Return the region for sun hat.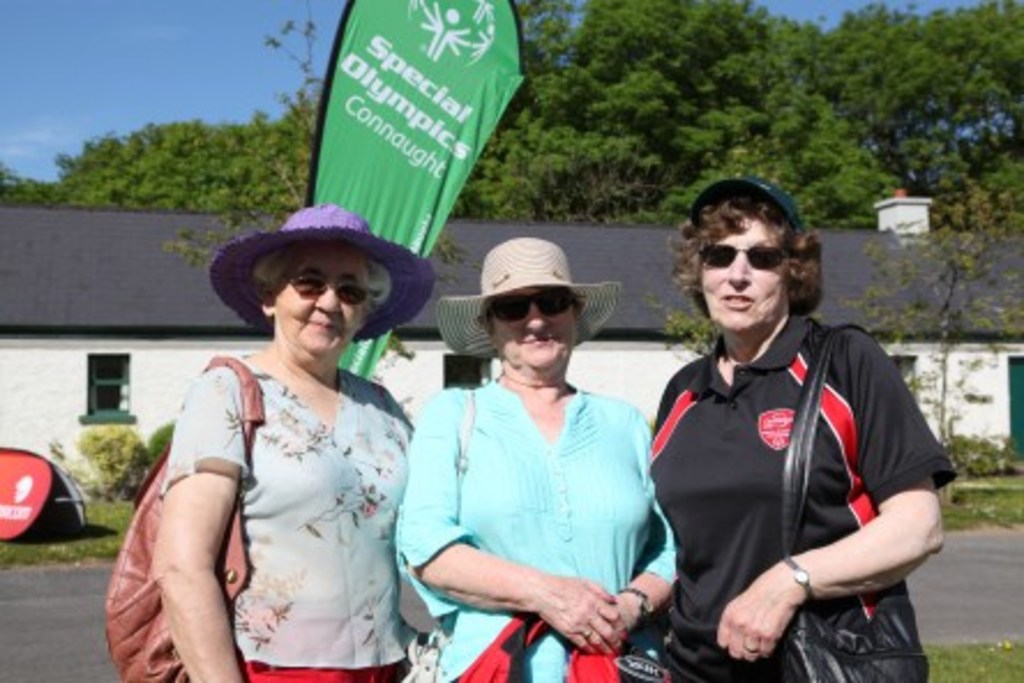
left=420, top=233, right=627, bottom=358.
